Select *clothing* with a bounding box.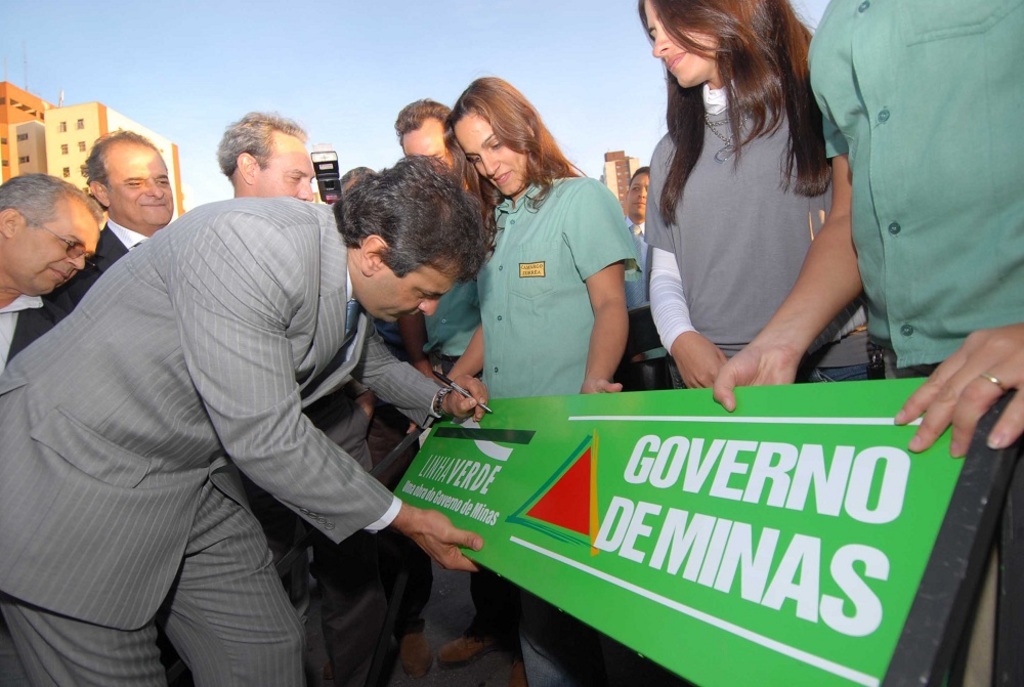
box=[623, 215, 652, 312].
